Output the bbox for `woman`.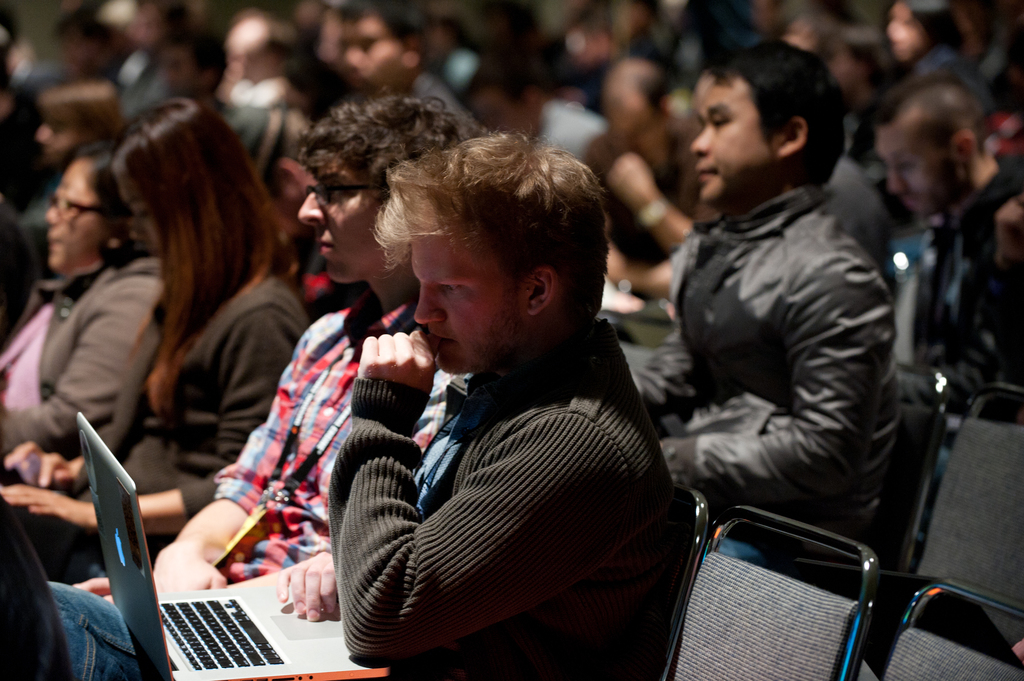
x1=0 y1=140 x2=168 y2=492.
